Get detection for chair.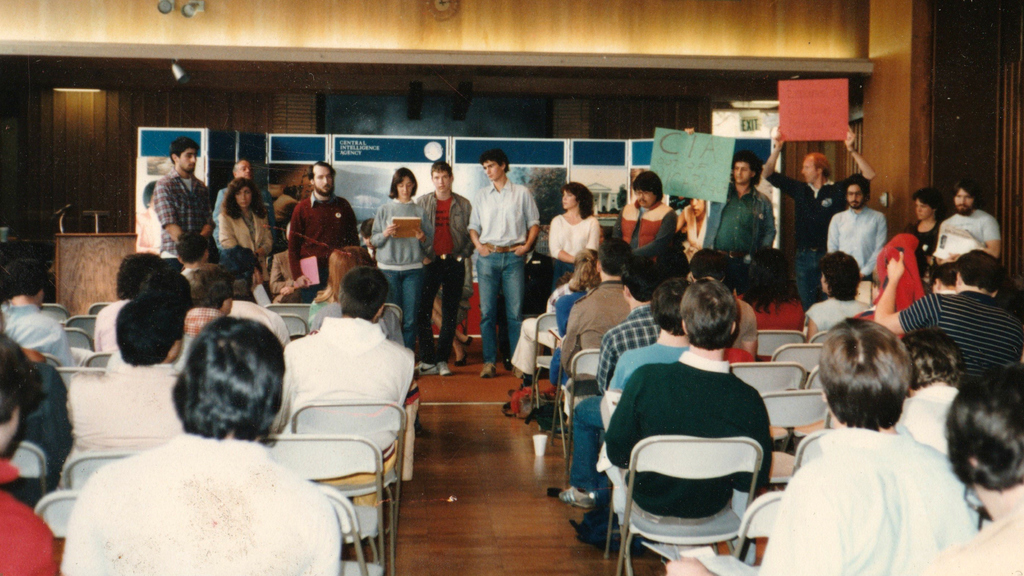
Detection: bbox=[63, 327, 95, 368].
